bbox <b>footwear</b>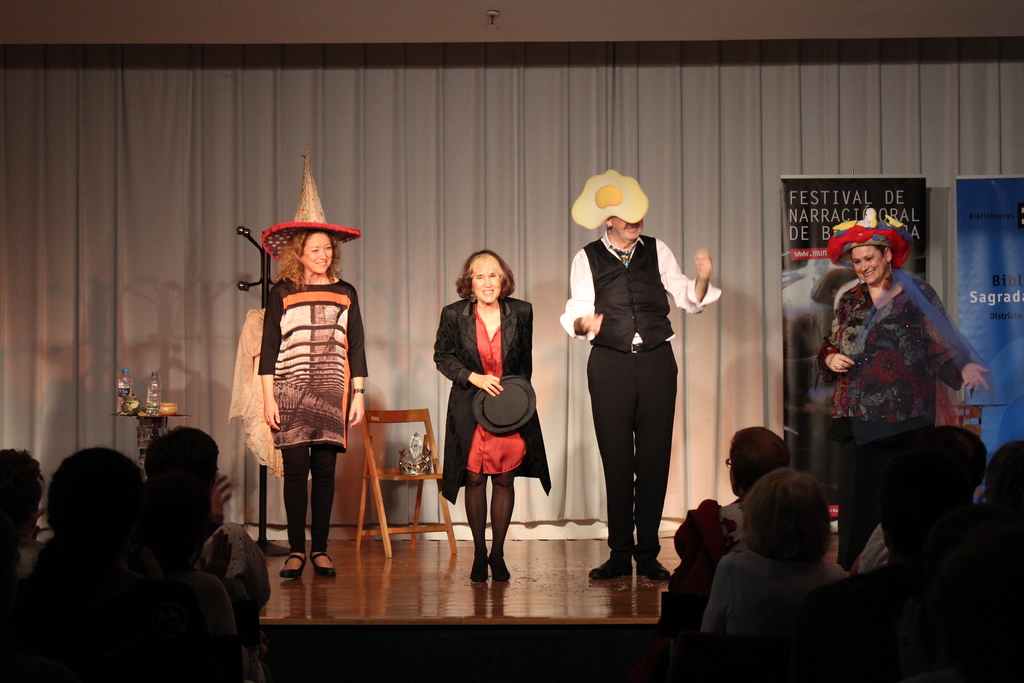
box(277, 550, 310, 579)
